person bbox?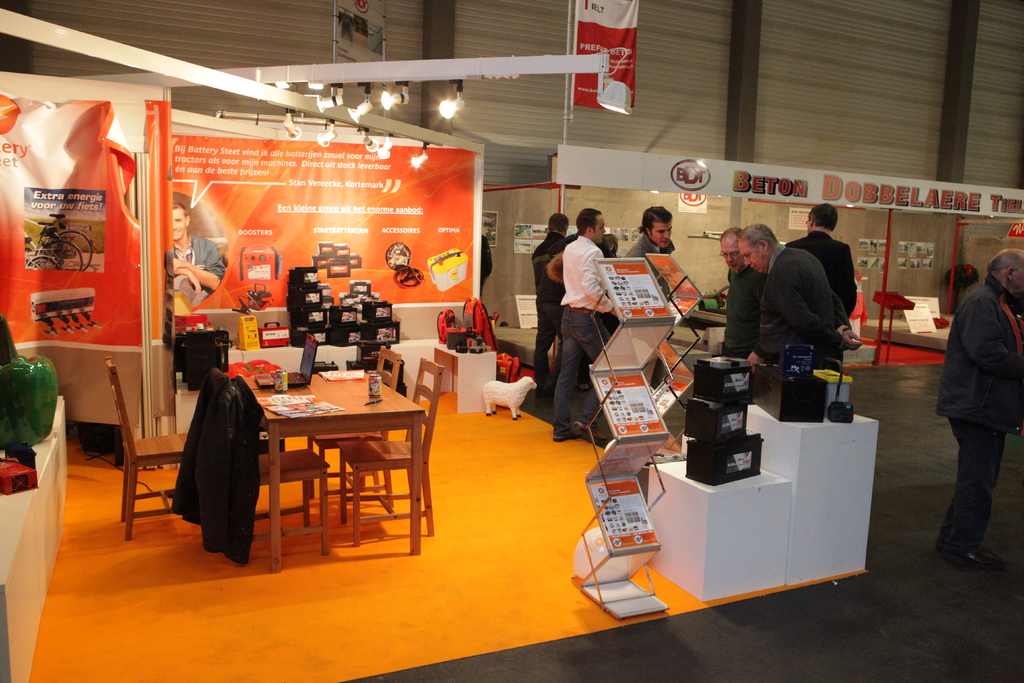
724 226 769 358
